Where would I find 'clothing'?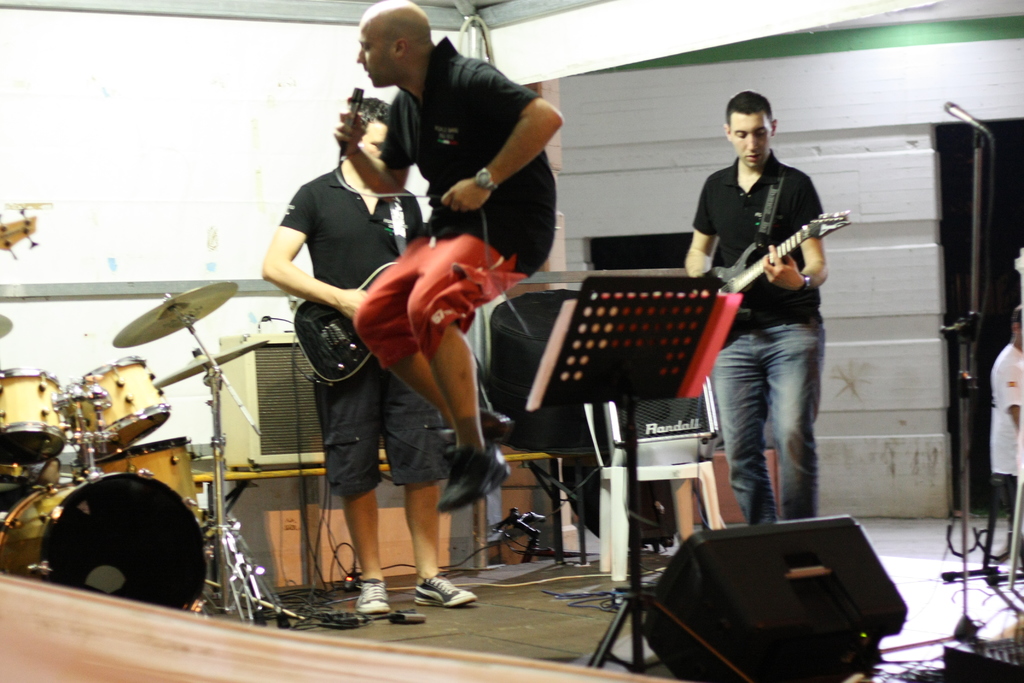
At box=[991, 342, 1014, 494].
